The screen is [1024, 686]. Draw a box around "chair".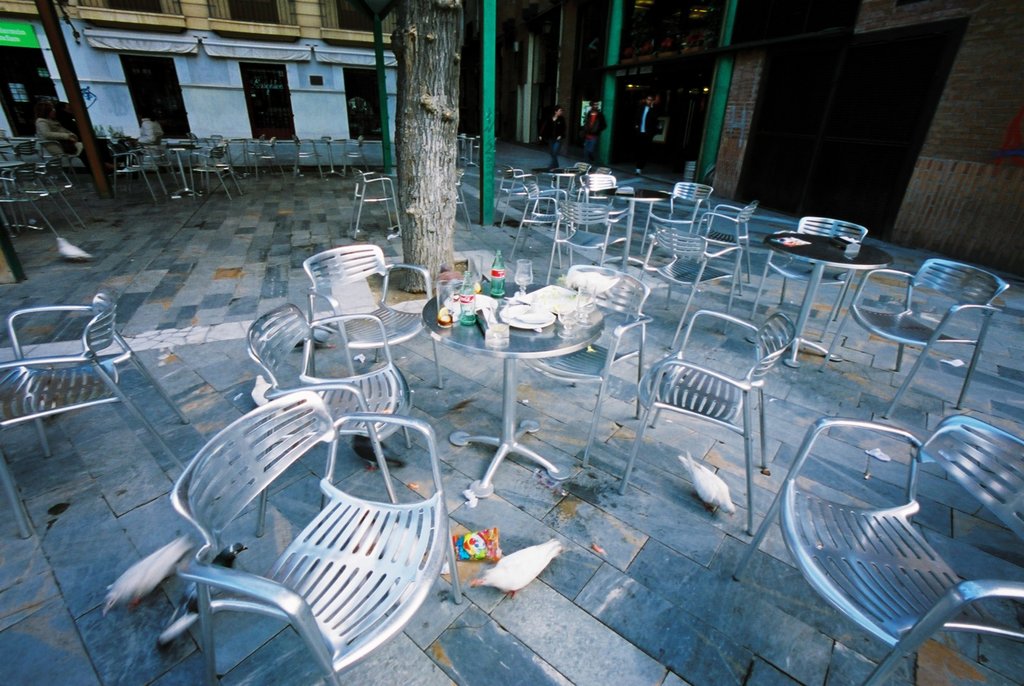
bbox=(301, 241, 436, 369).
